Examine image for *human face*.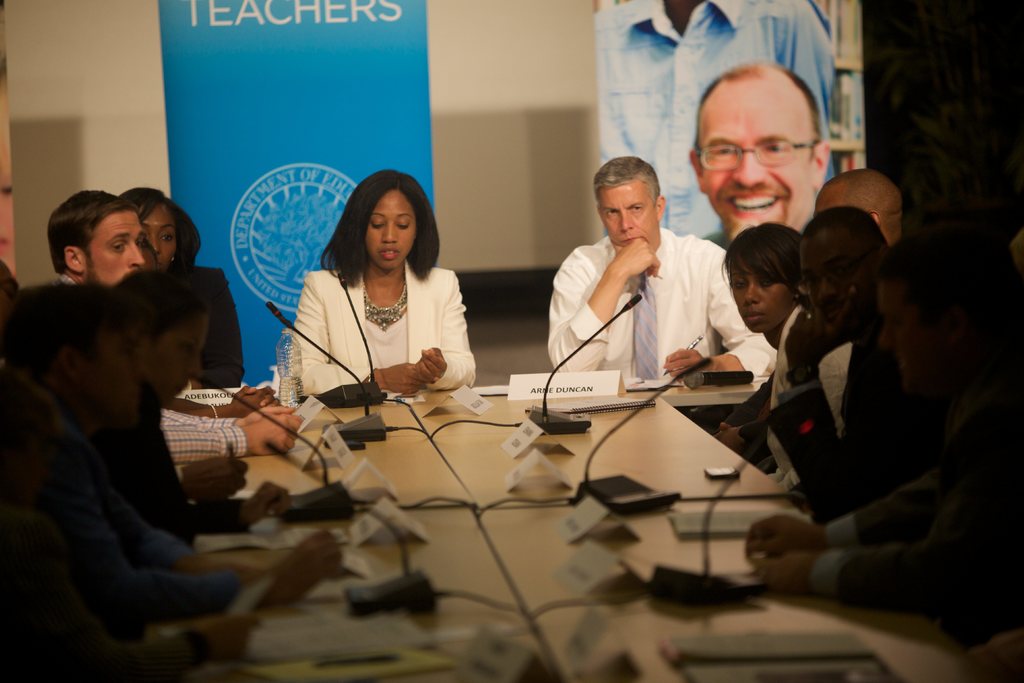
Examination result: <region>733, 244, 788, 336</region>.
